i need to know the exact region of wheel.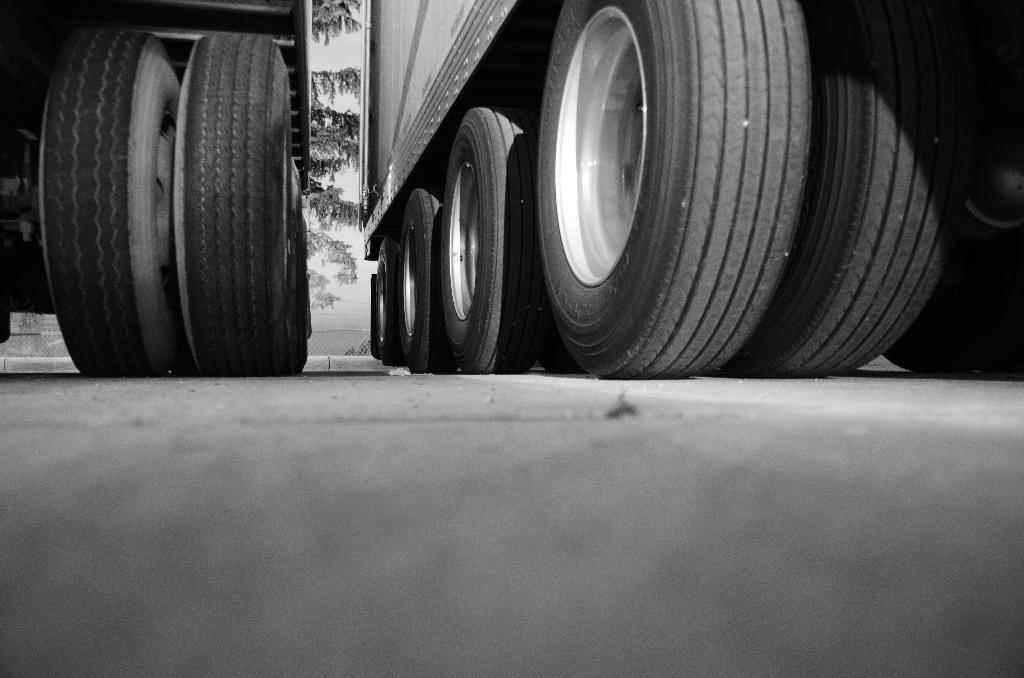
Region: 396,182,445,374.
